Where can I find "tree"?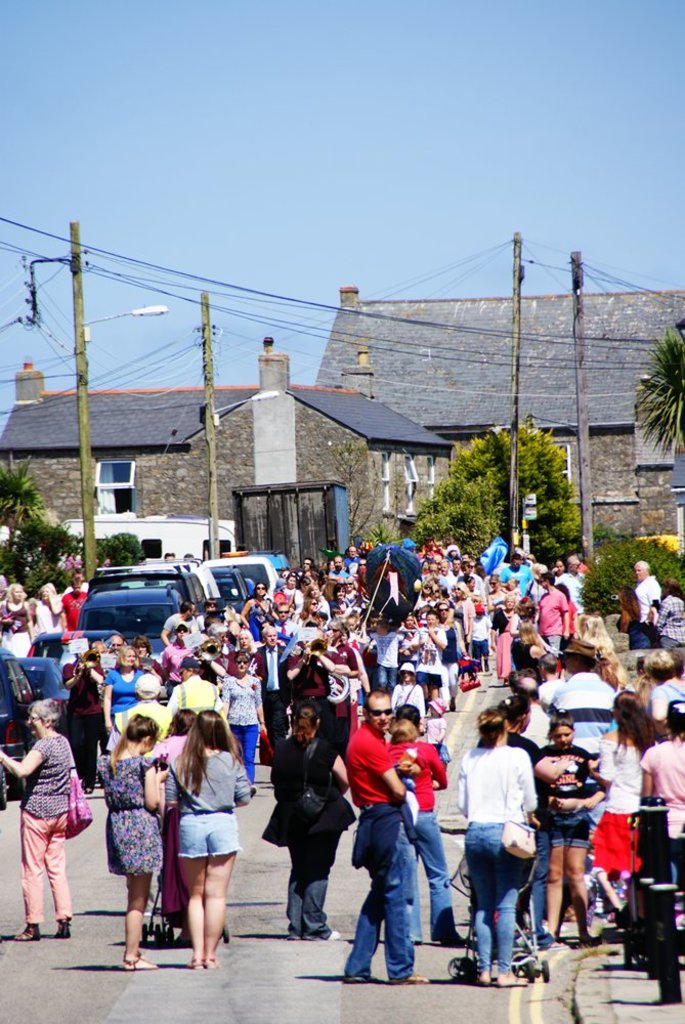
You can find it at left=414, top=417, right=584, bottom=564.
